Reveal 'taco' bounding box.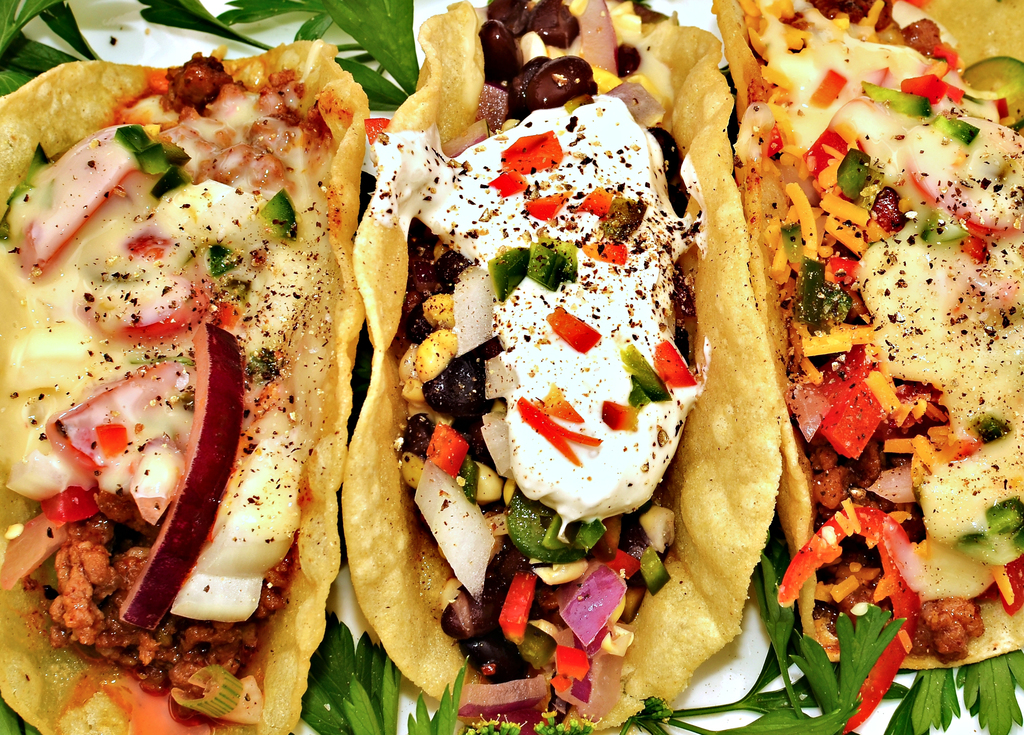
Revealed: (0, 49, 375, 731).
